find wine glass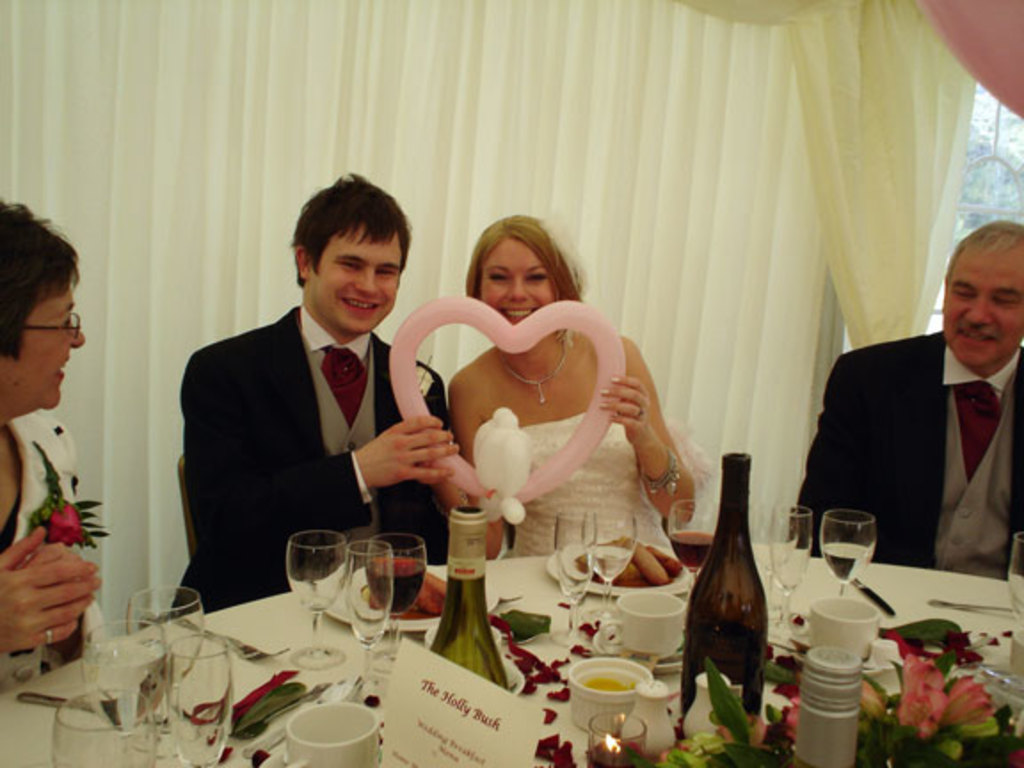
<bbox>361, 528, 423, 649</bbox>
